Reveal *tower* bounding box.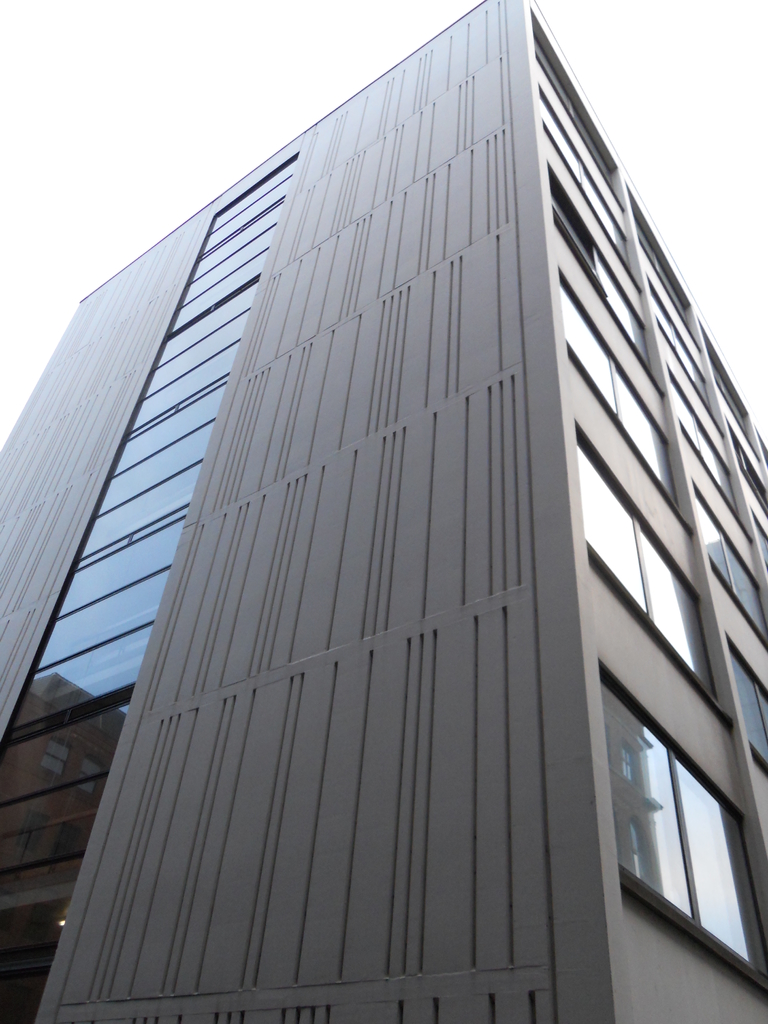
Revealed: 0,0,767,1023.
